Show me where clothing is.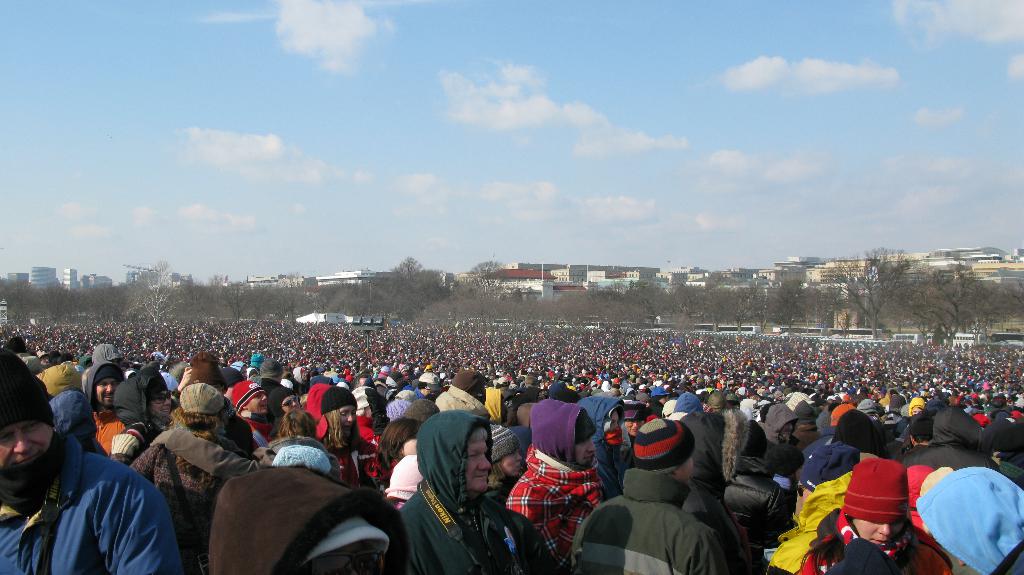
clothing is at select_region(86, 391, 133, 452).
